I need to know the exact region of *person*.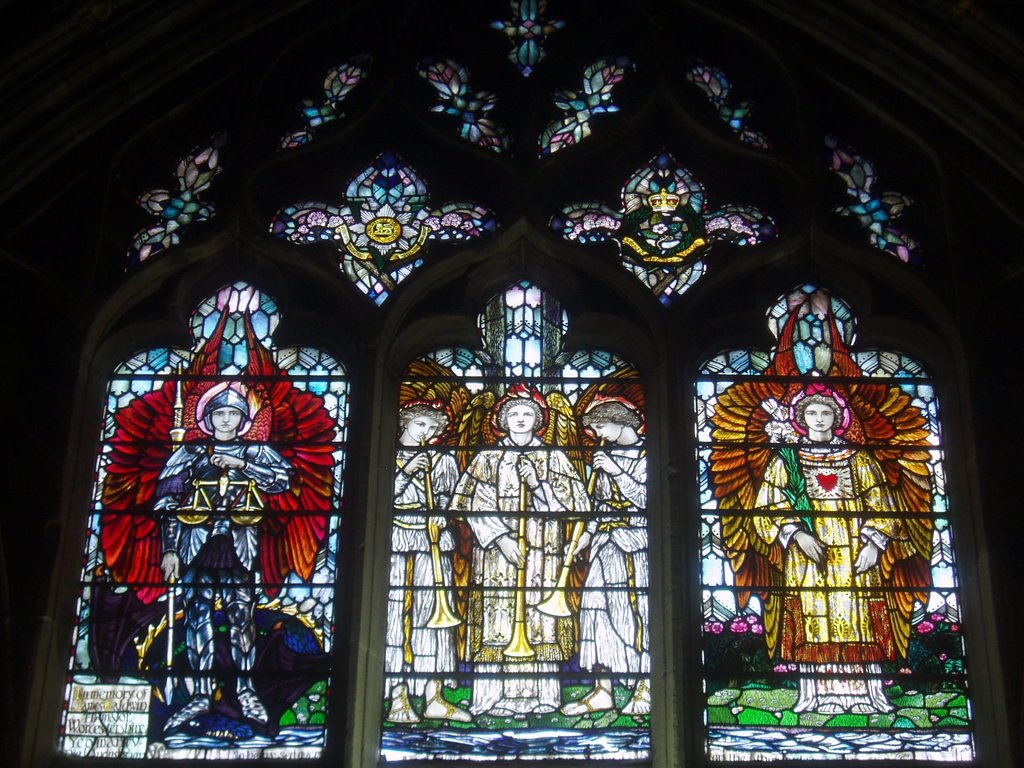
Region: [461, 398, 588, 723].
